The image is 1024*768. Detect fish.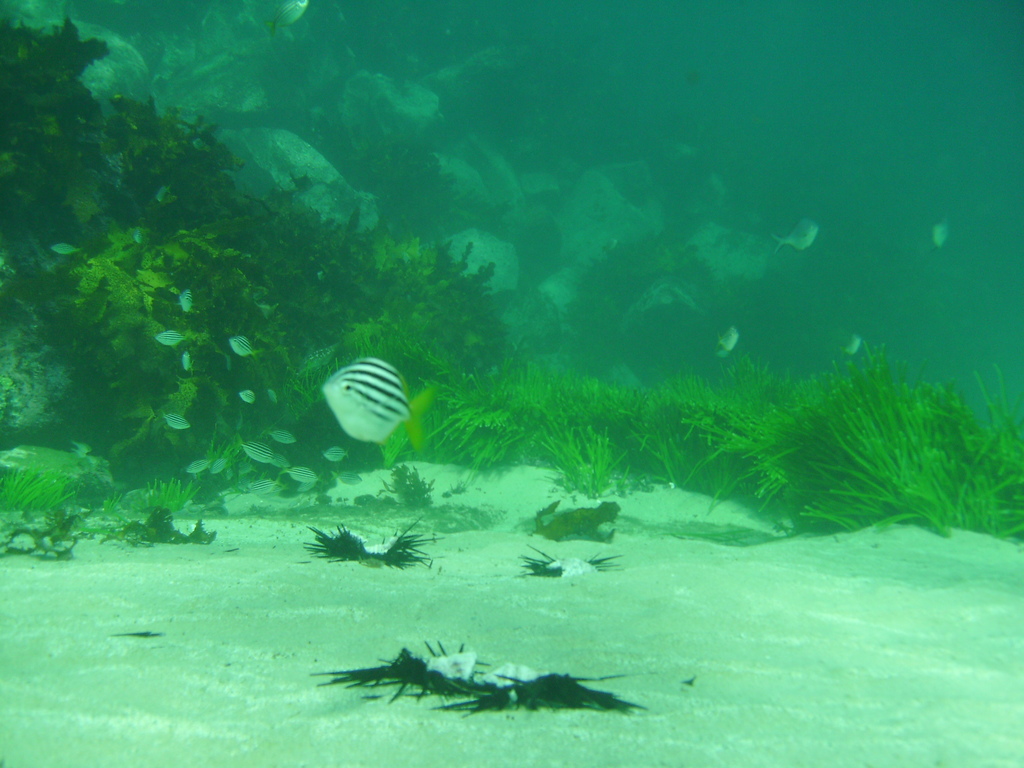
Detection: {"x1": 182, "y1": 458, "x2": 212, "y2": 474}.
